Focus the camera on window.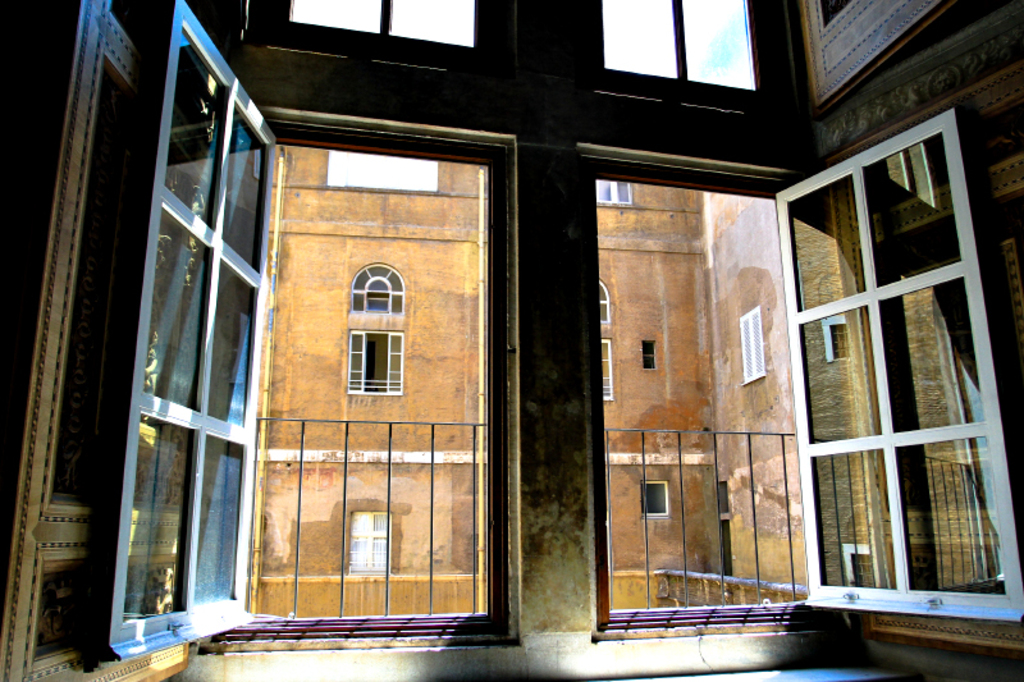
Focus region: 353:507:389:573.
